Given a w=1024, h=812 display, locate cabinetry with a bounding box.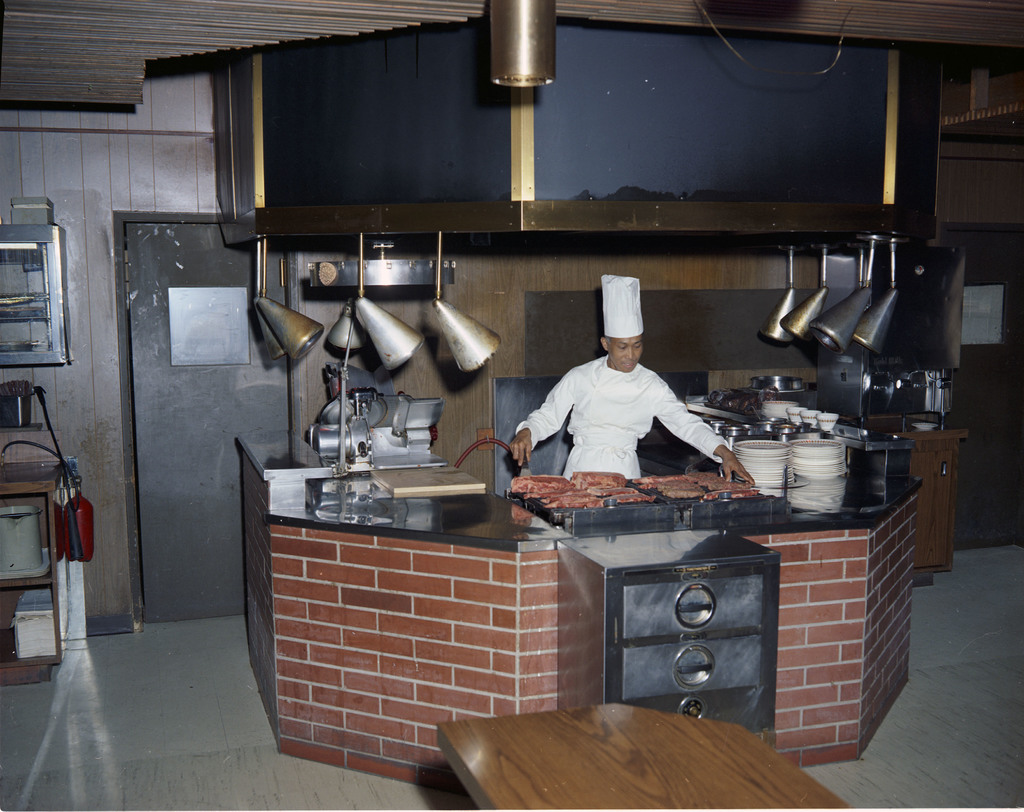
Located: l=232, t=427, r=920, b=793.
